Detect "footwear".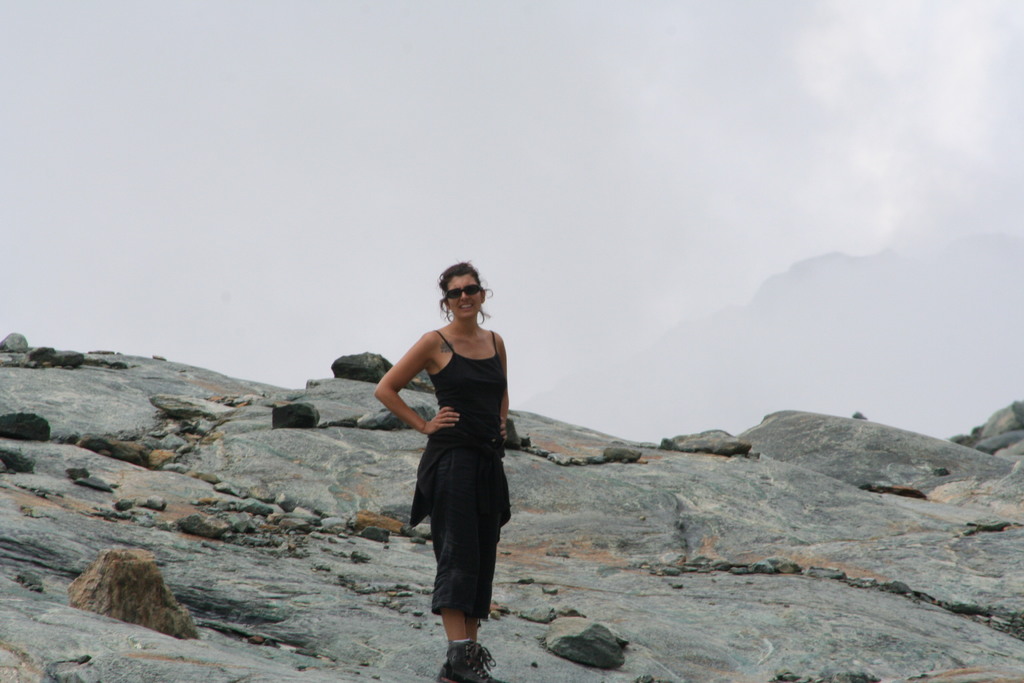
Detected at left=433, top=642, right=509, bottom=682.
